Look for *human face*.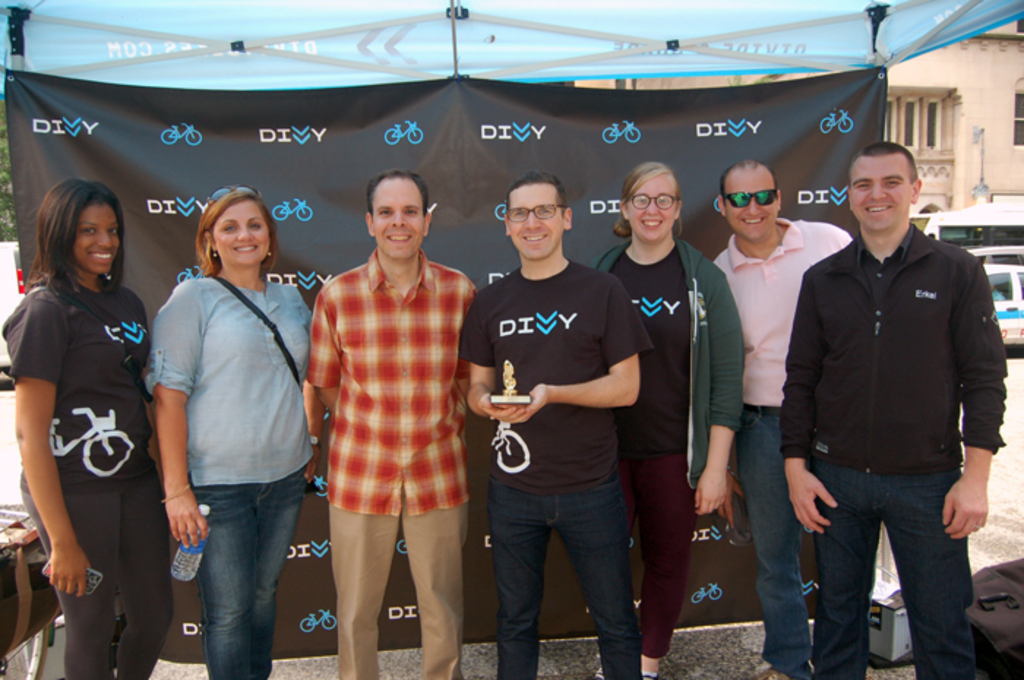
Found: x1=729, y1=167, x2=778, y2=240.
